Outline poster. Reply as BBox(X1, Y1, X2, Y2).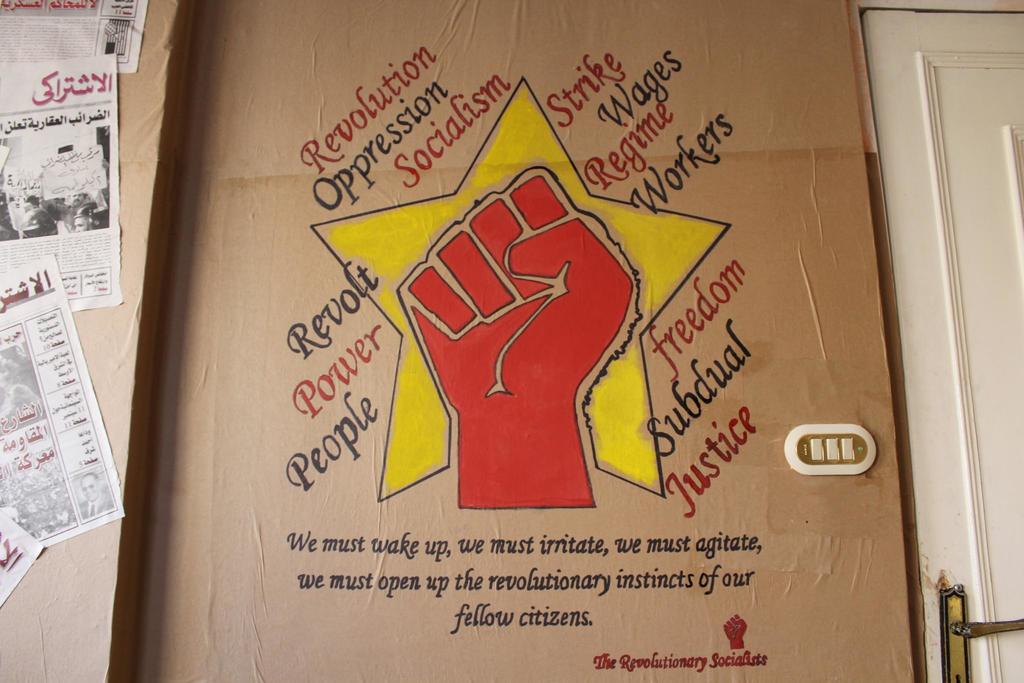
BBox(0, 0, 147, 72).
